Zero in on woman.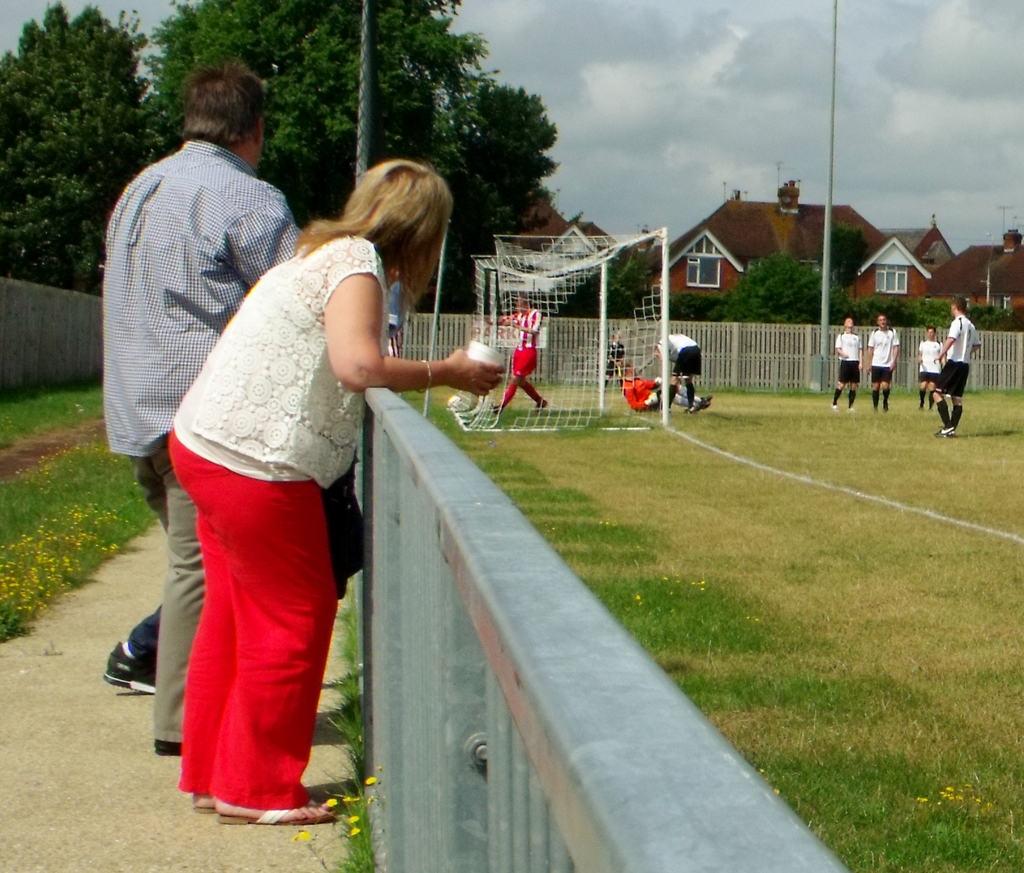
Zeroed in: select_region(132, 153, 459, 829).
